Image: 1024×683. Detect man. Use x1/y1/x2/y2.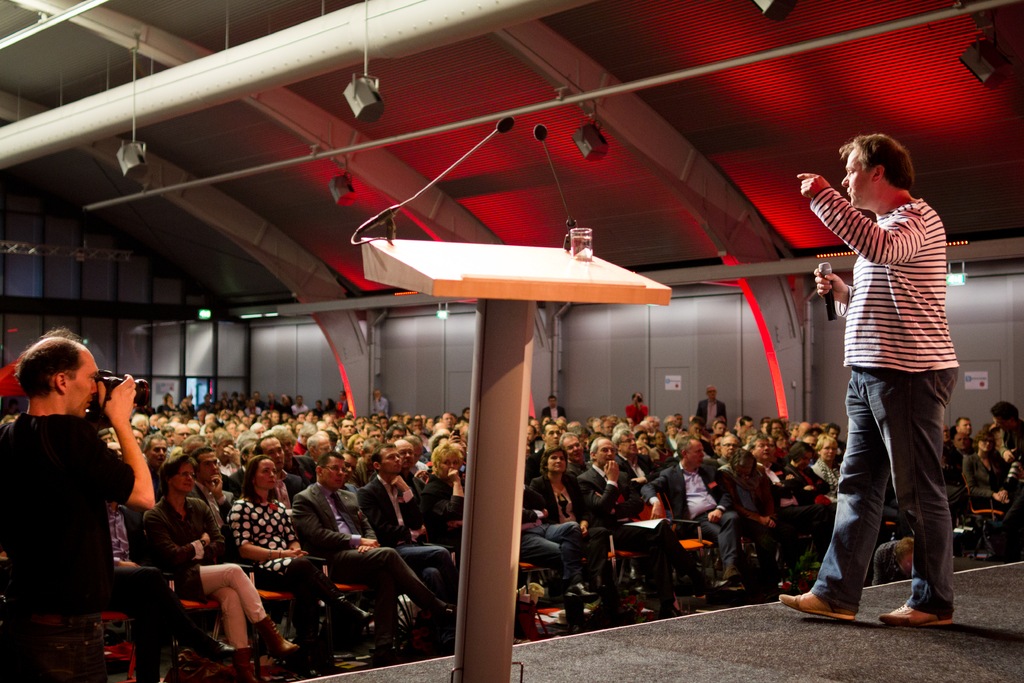
0/324/154/618.
